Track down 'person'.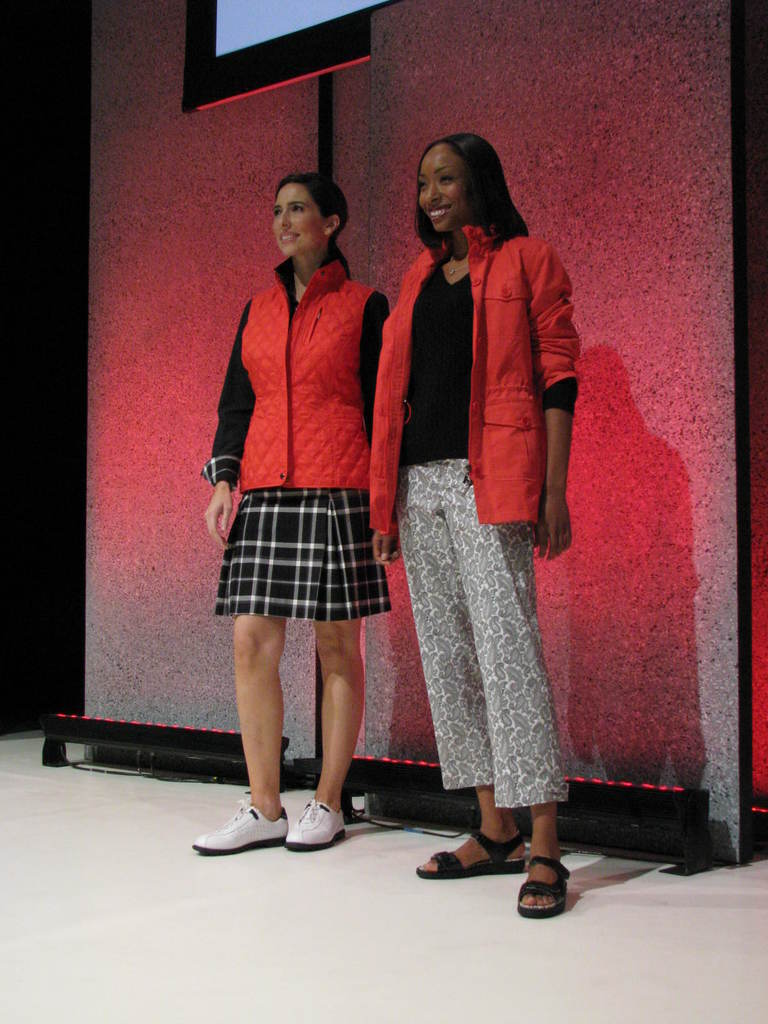
Tracked to (371,140,579,920).
